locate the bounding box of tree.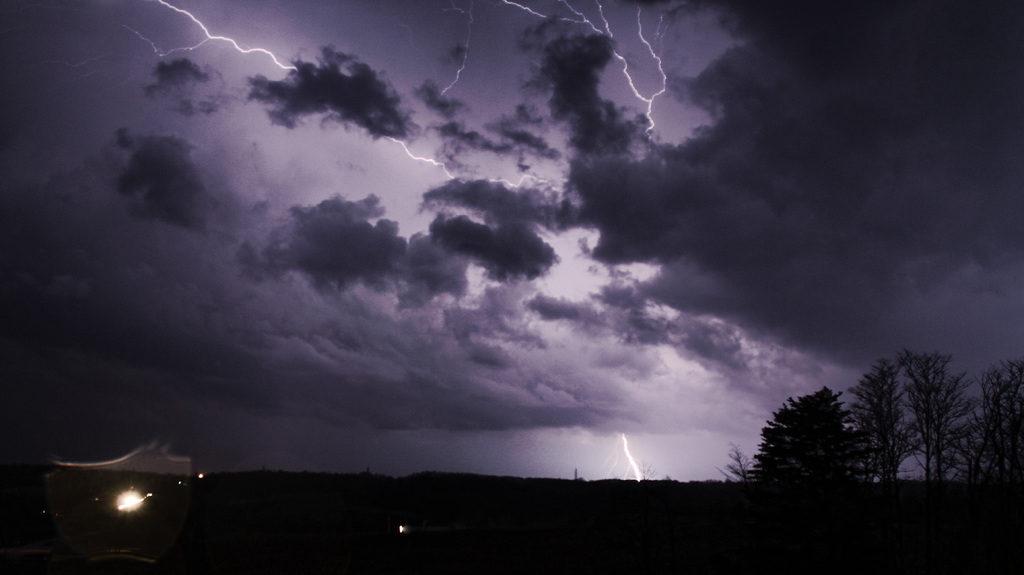
Bounding box: <region>905, 350, 977, 482</region>.
